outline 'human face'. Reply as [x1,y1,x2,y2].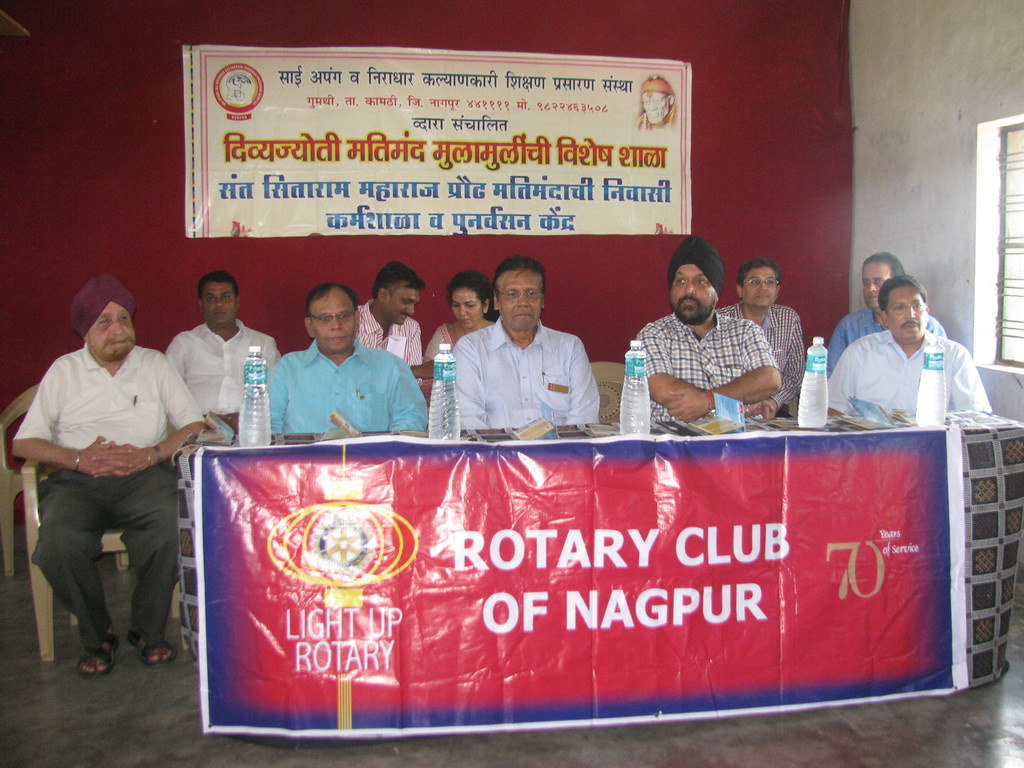
[457,287,481,327].
